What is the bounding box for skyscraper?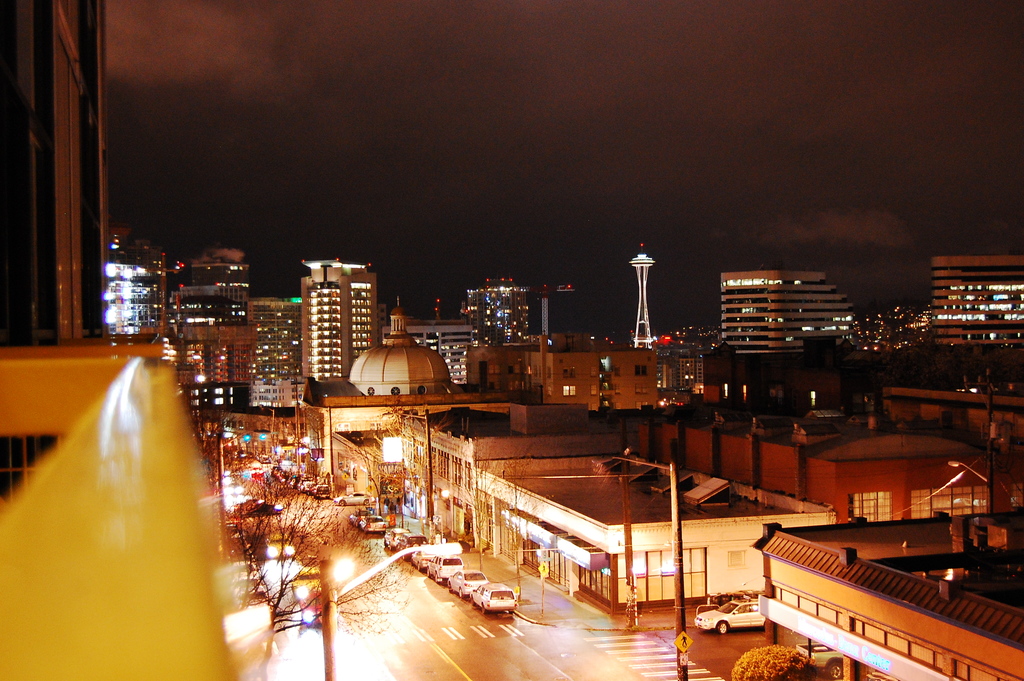
(302, 259, 383, 376).
